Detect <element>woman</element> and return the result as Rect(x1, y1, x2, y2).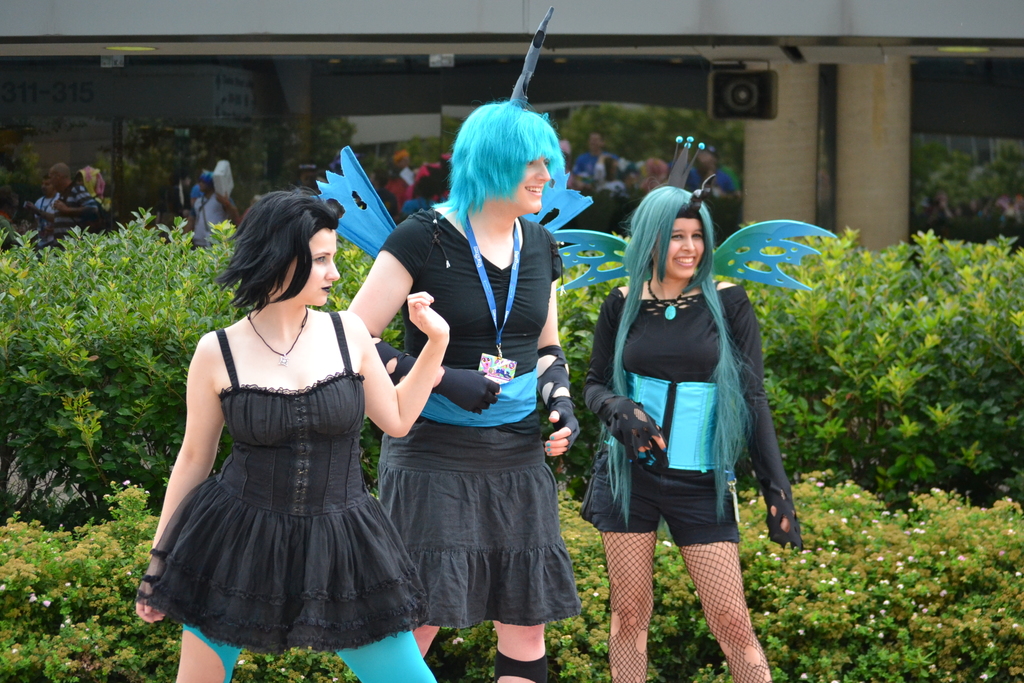
Rect(141, 175, 419, 682).
